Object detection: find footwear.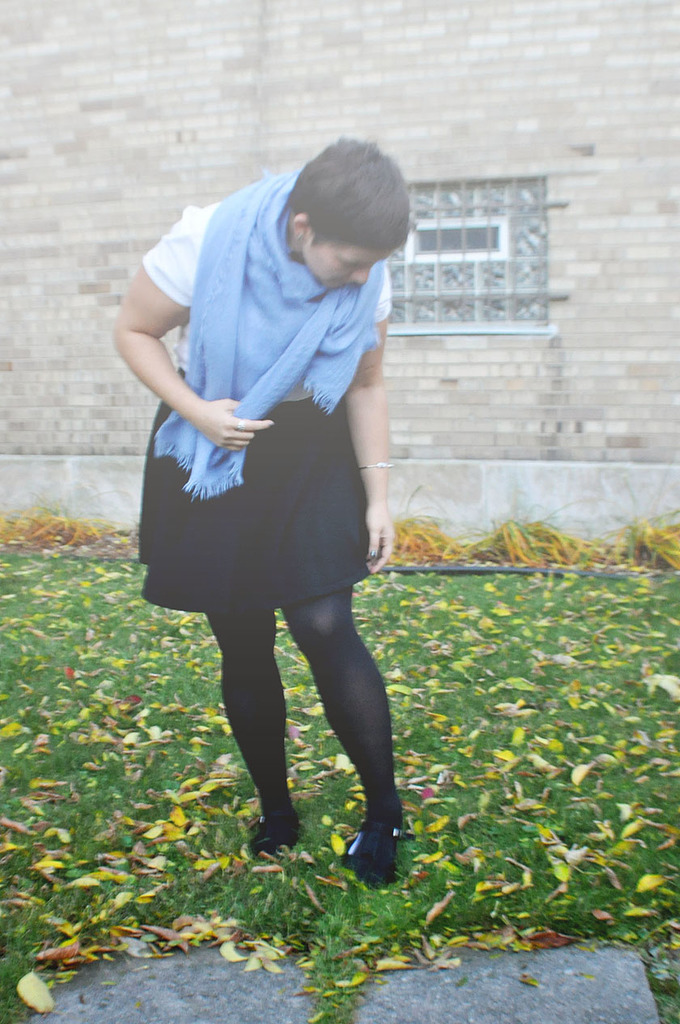
(x1=343, y1=814, x2=408, y2=894).
